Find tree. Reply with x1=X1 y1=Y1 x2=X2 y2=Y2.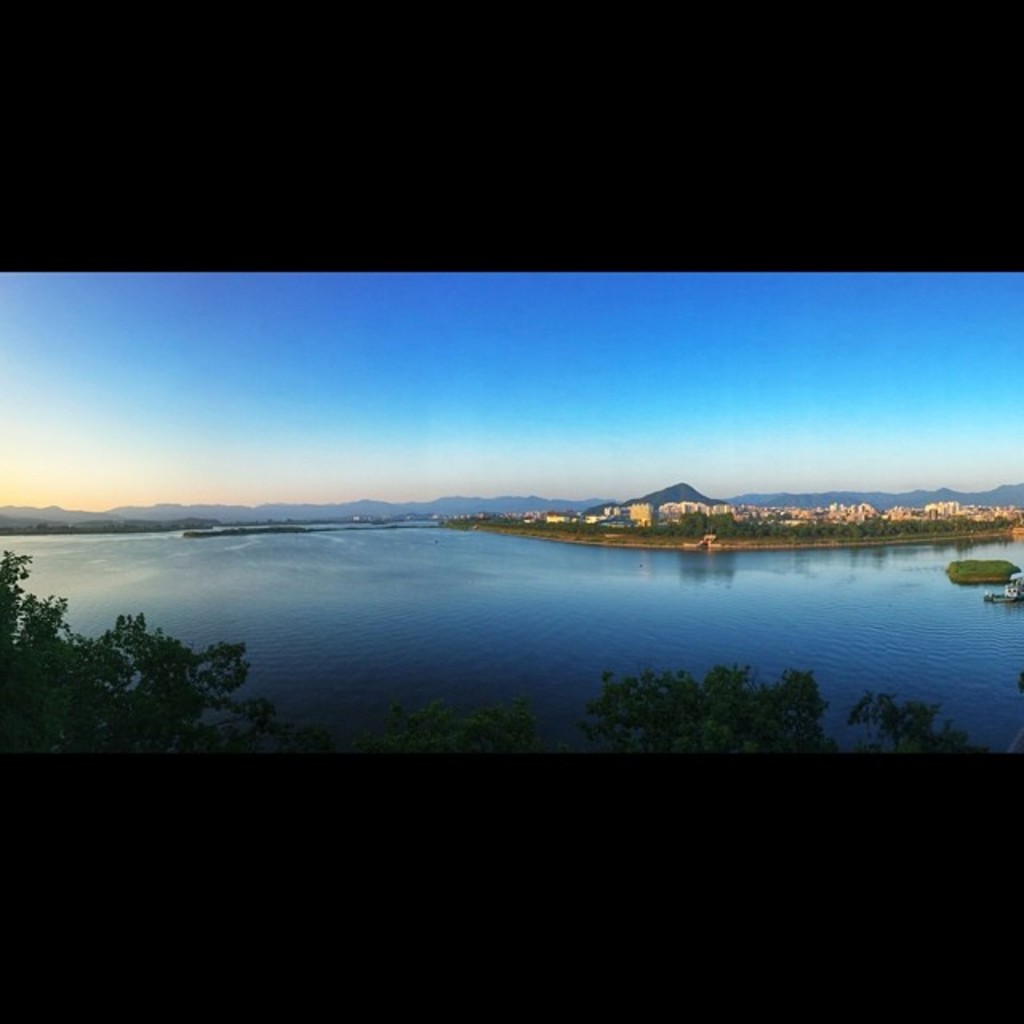
x1=573 y1=661 x2=995 y2=755.
